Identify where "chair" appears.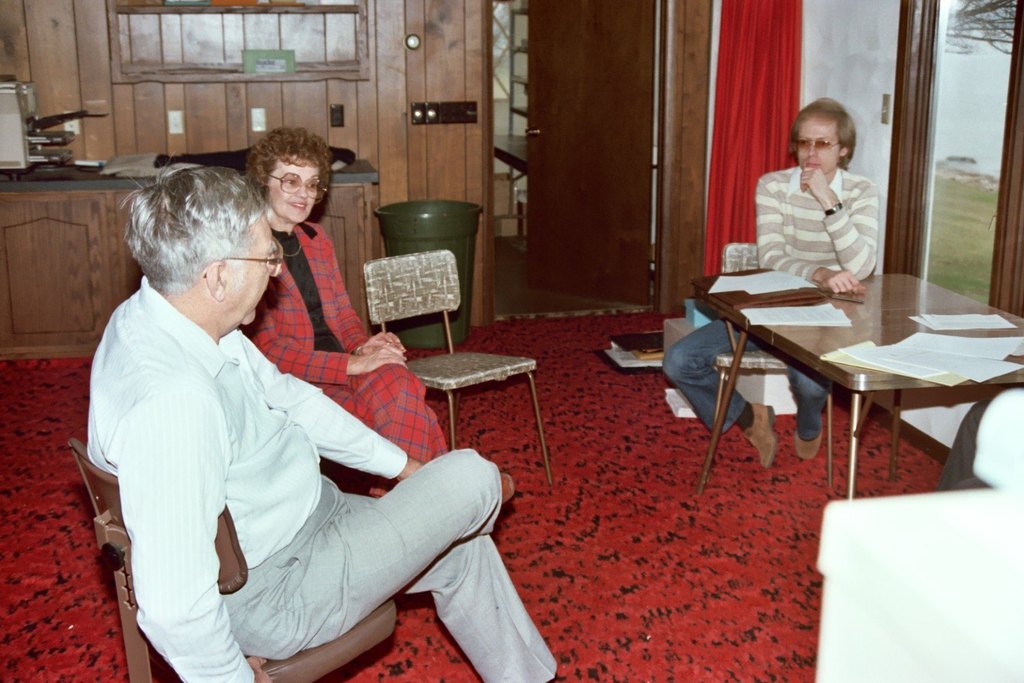
Appears at pyautogui.locateOnScreen(68, 451, 393, 682).
